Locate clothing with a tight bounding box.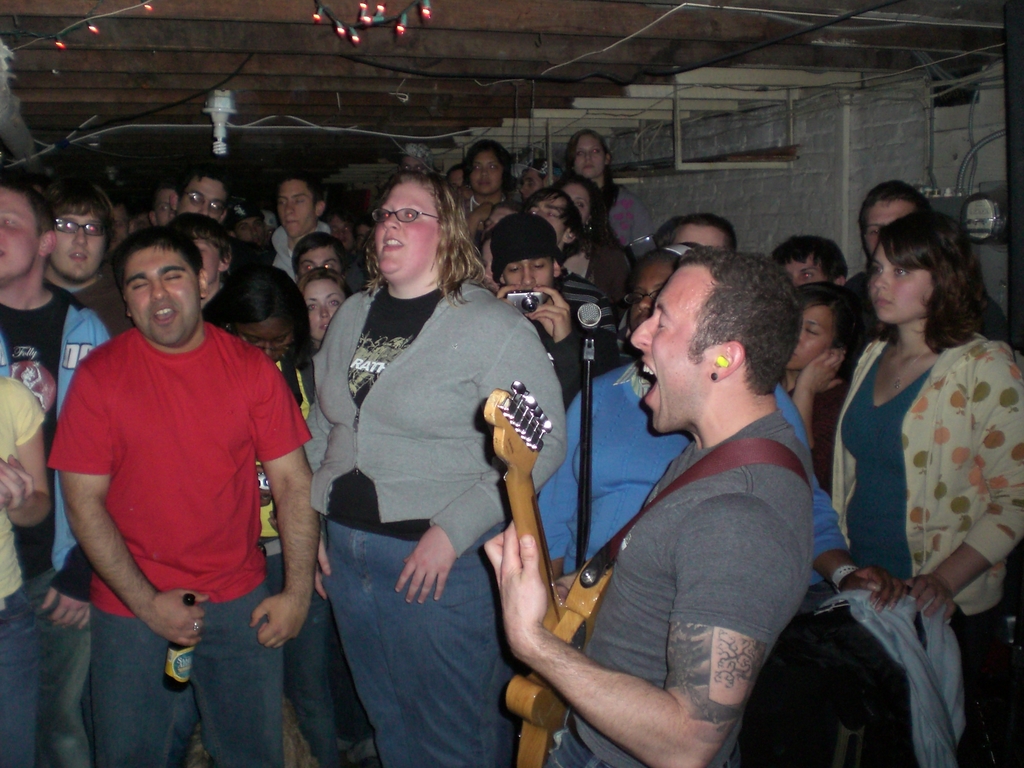
l=0, t=371, r=47, b=767.
